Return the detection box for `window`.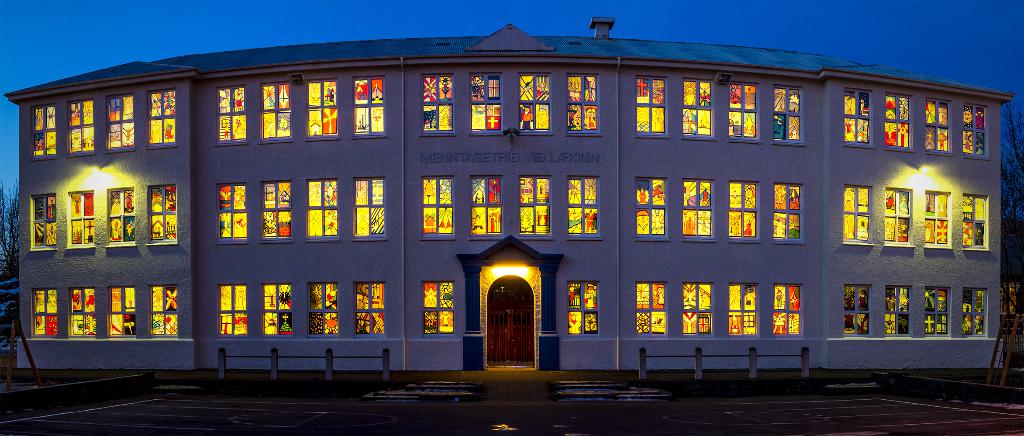
[left=963, top=194, right=989, bottom=251].
